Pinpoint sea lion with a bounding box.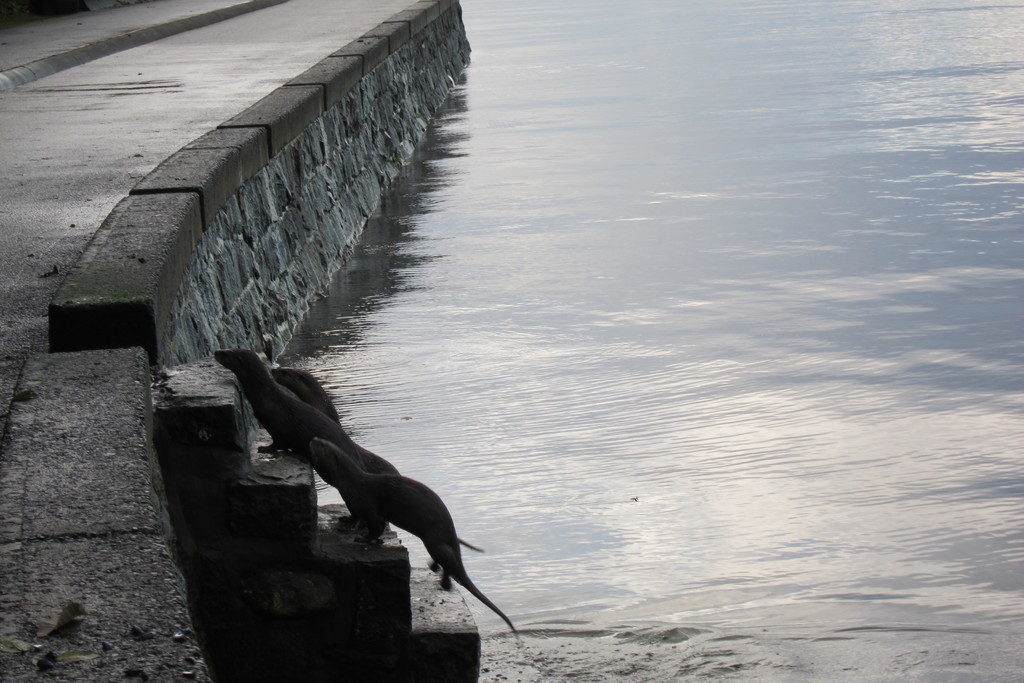
217 349 373 465.
